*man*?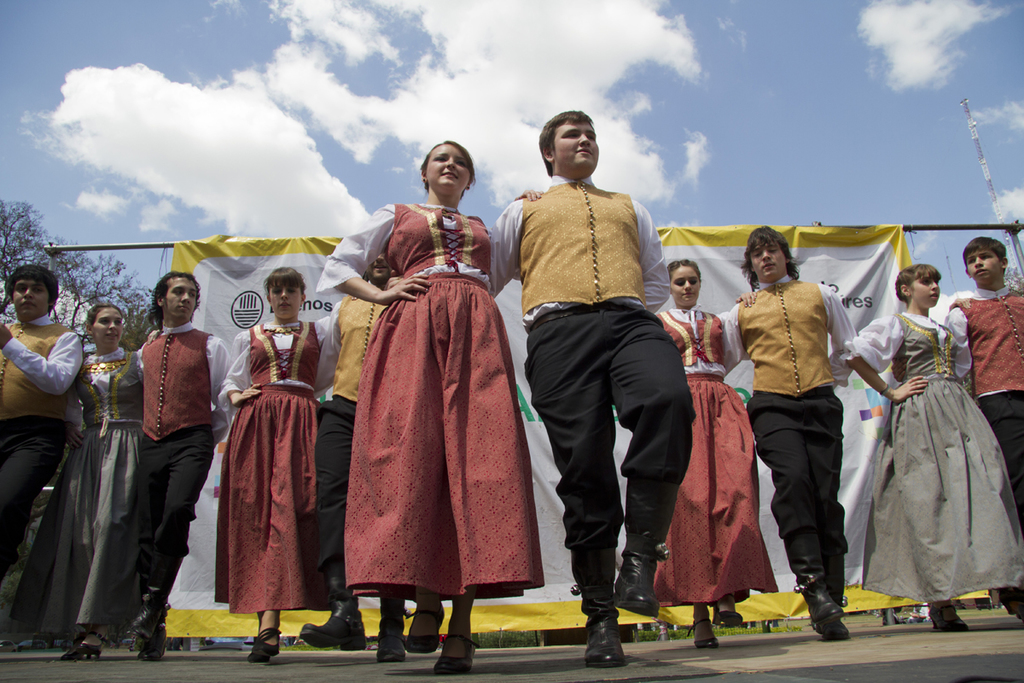
<box>943,235,1023,622</box>
